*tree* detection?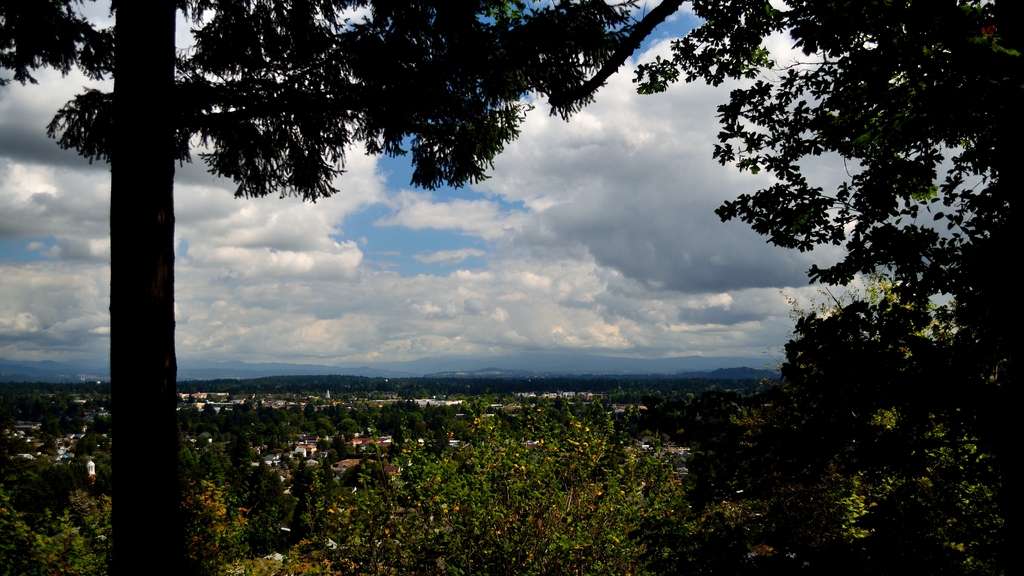
x1=0 y1=0 x2=829 y2=530
